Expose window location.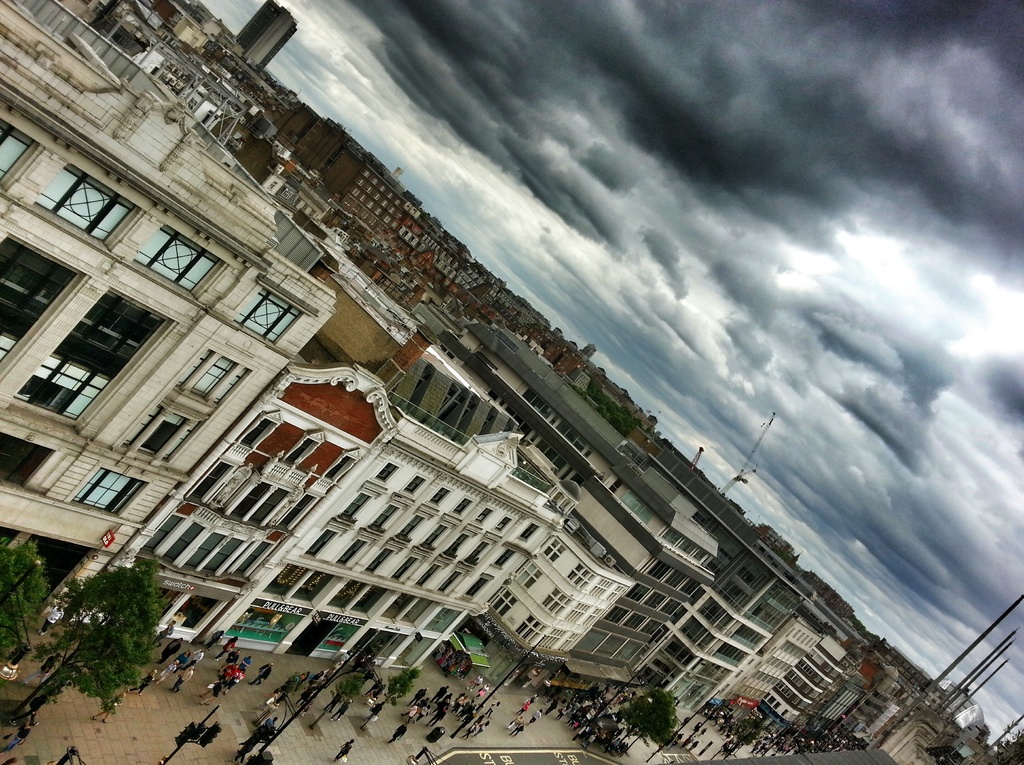
Exposed at (359,543,395,582).
